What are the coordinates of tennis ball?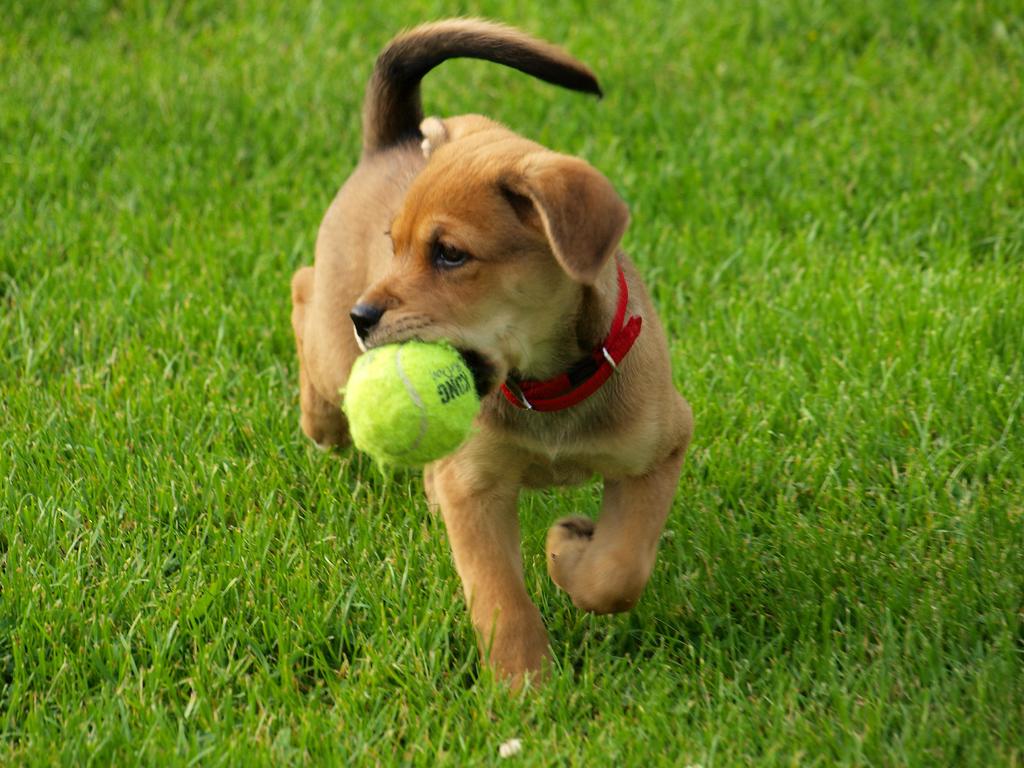
crop(335, 339, 479, 478).
